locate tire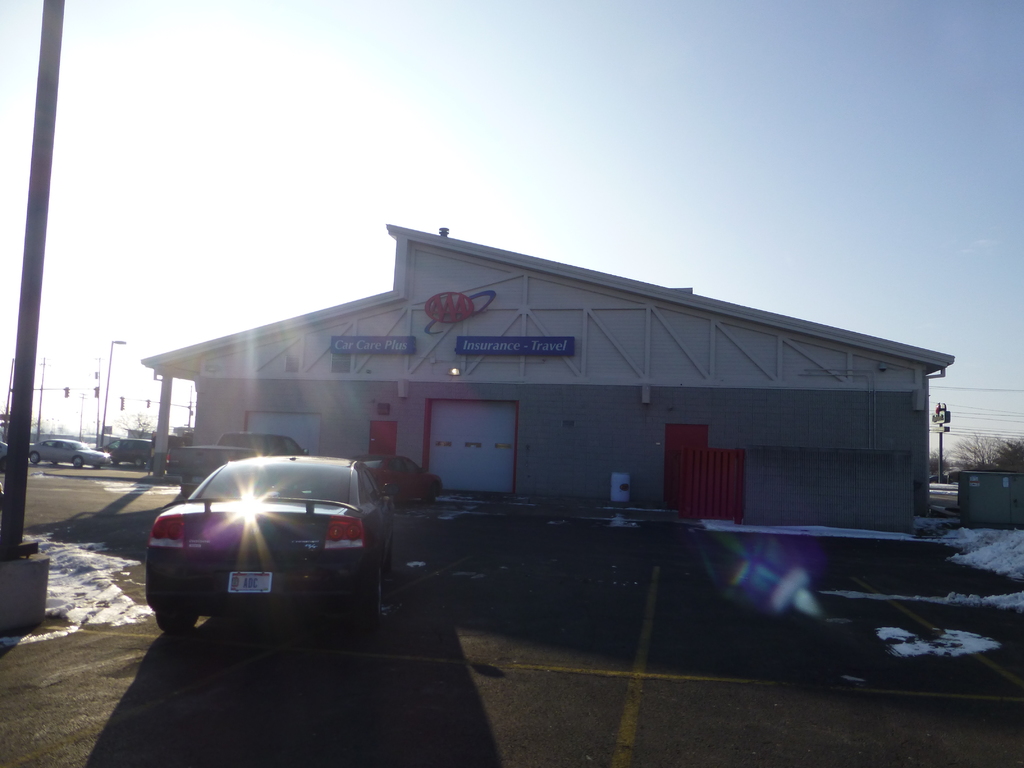
72 458 86 471
